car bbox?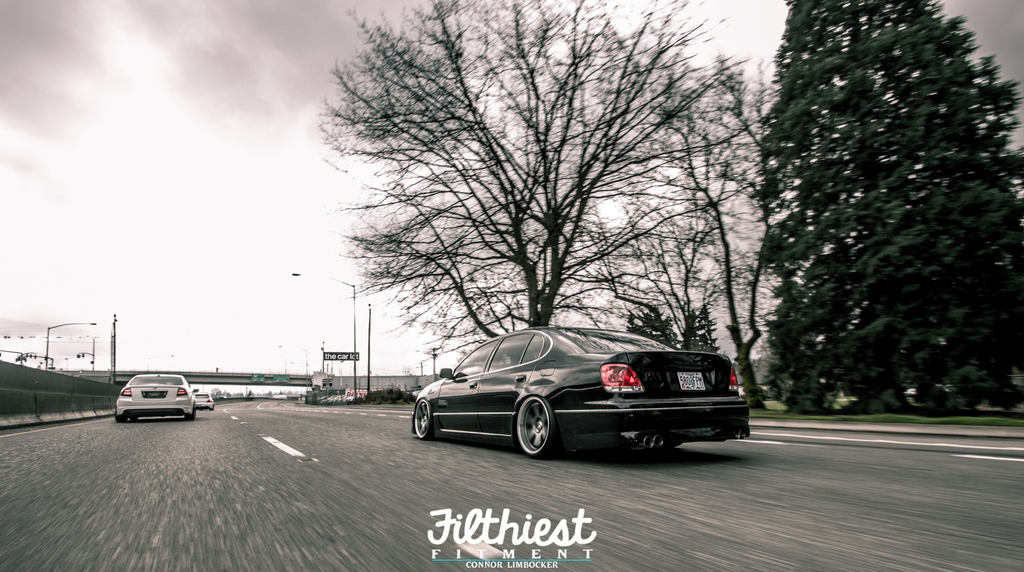
<region>187, 384, 213, 416</region>
